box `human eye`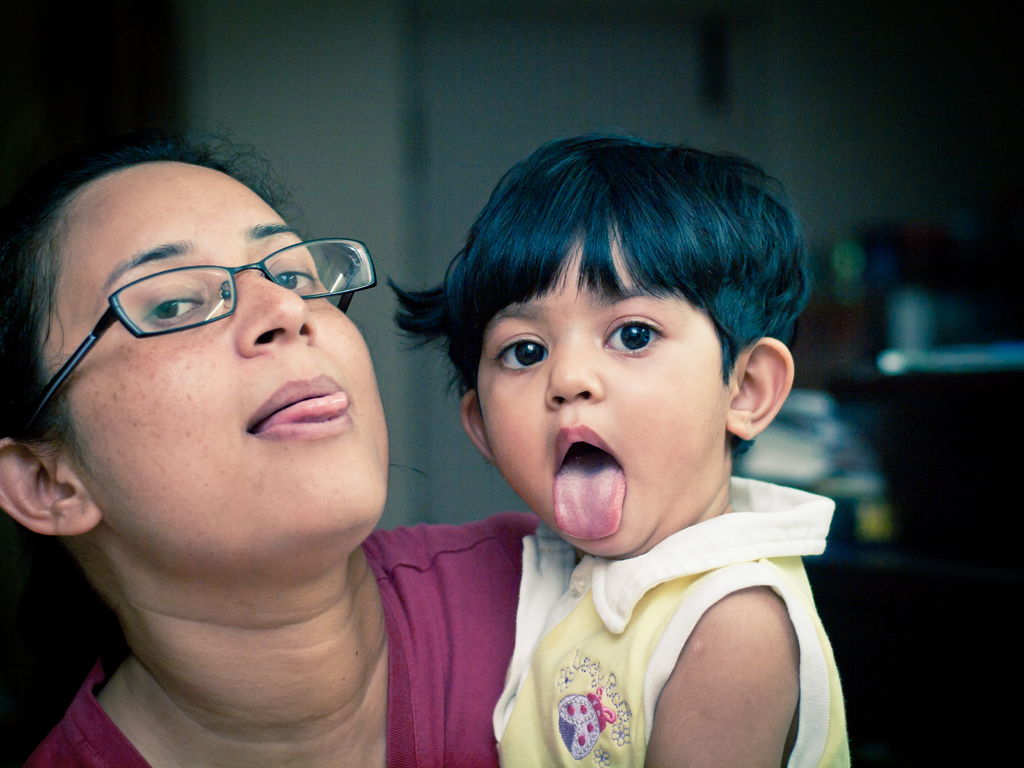
262,257,323,298
